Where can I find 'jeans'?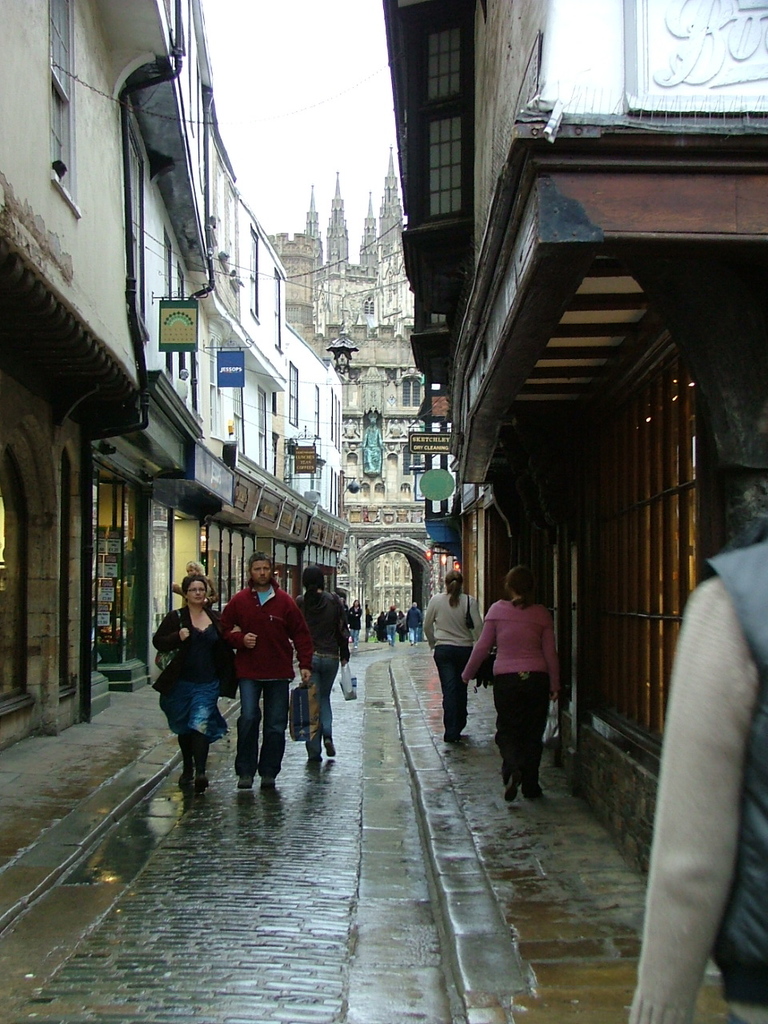
You can find it at [386,621,395,642].
